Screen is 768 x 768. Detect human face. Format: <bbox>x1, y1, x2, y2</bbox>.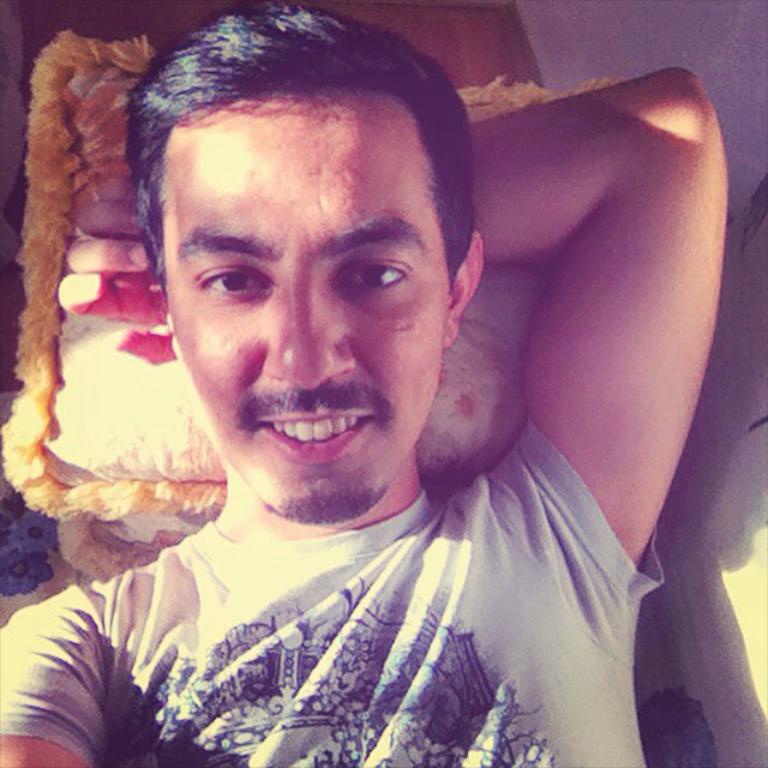
<bbox>166, 92, 457, 524</bbox>.
